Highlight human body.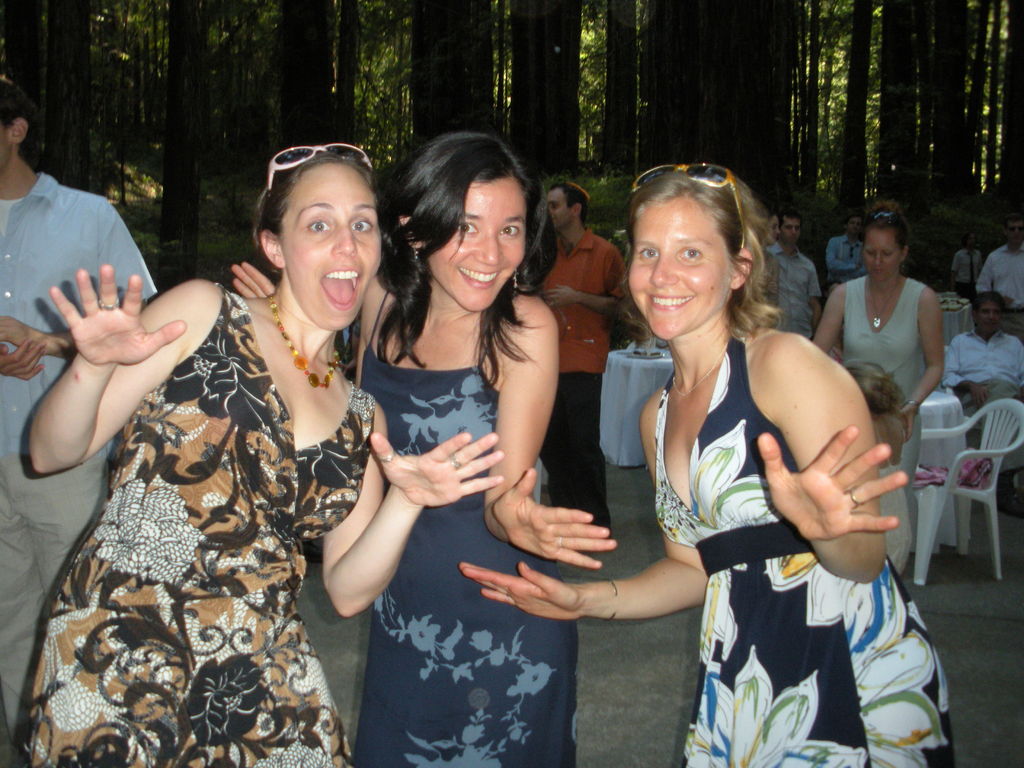
Highlighted region: {"x1": 844, "y1": 364, "x2": 913, "y2": 575}.
